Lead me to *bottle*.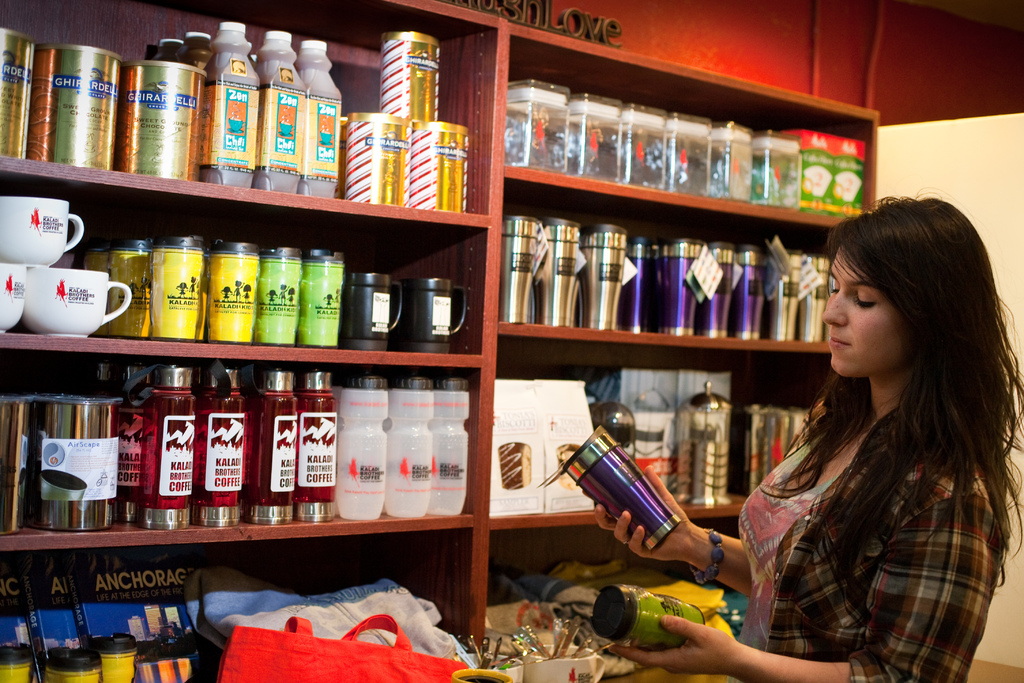
Lead to select_region(178, 31, 212, 71).
